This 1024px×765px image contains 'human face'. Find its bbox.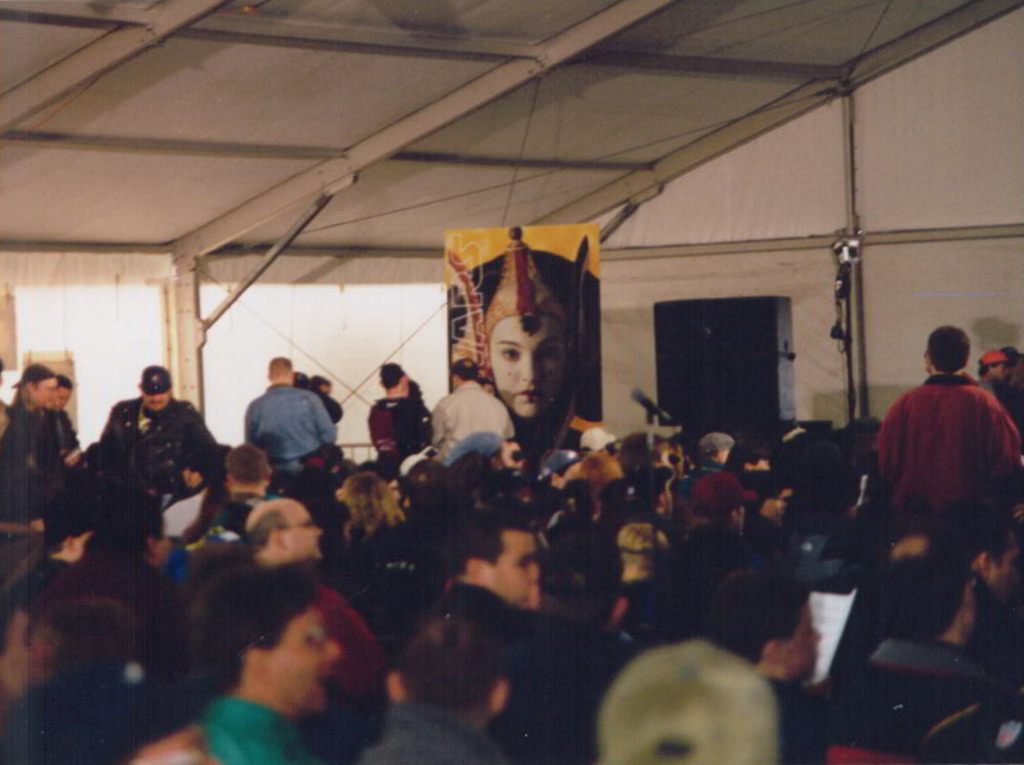
x1=4, y1=613, x2=52, y2=694.
